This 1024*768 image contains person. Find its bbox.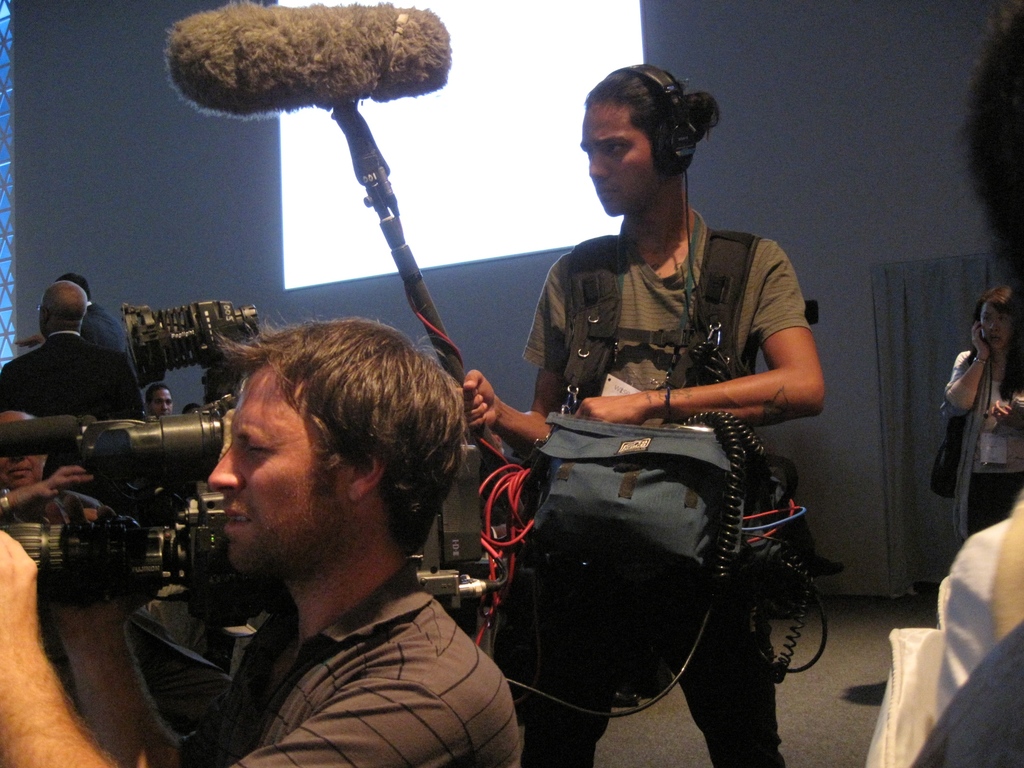
[949, 294, 1023, 529].
